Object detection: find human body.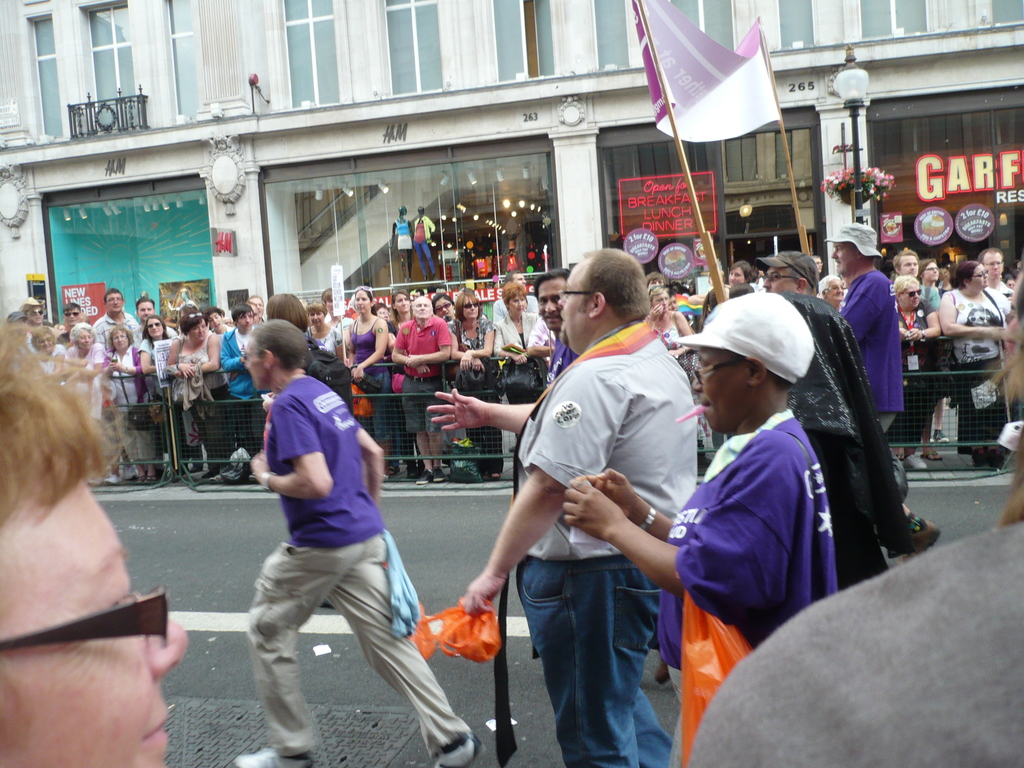
[113,331,157,482].
